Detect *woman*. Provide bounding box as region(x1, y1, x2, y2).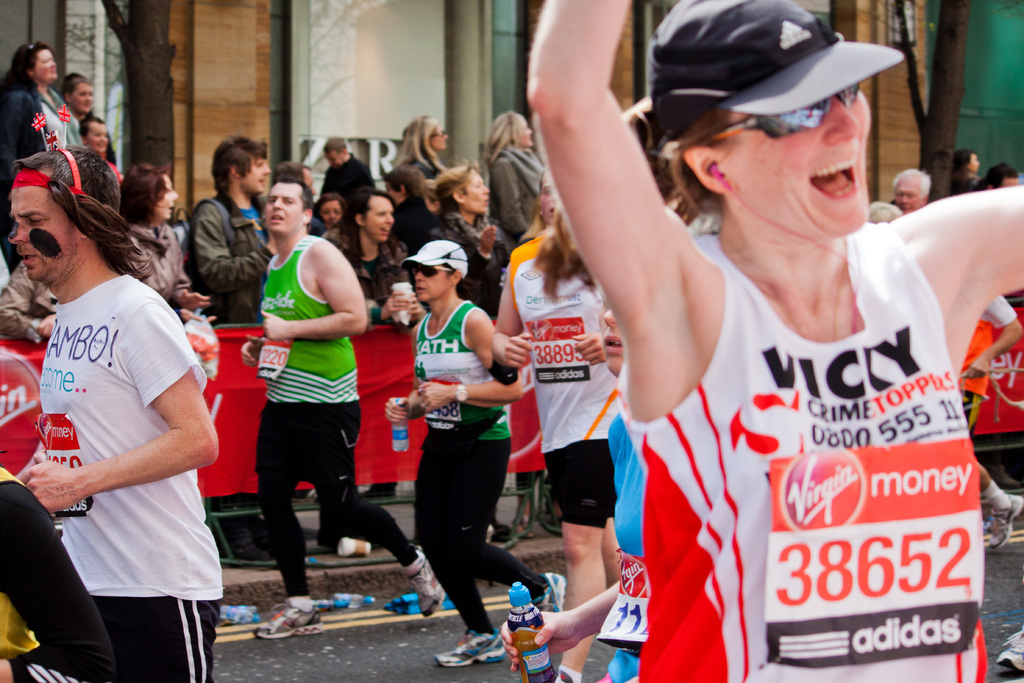
region(488, 210, 619, 682).
